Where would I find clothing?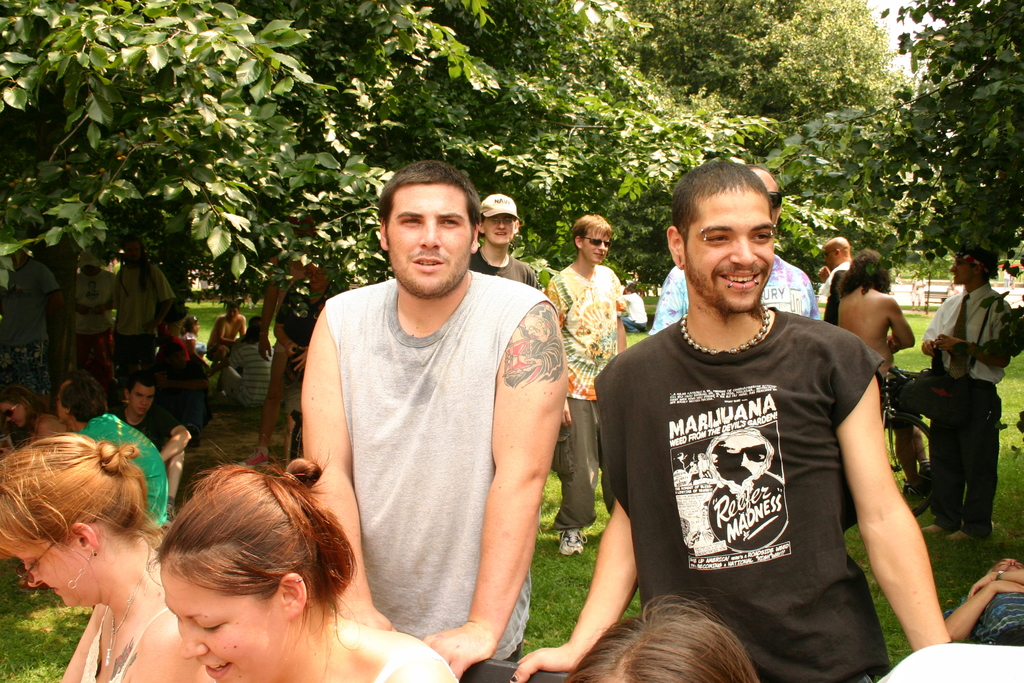
At {"x1": 970, "y1": 591, "x2": 1023, "y2": 646}.
